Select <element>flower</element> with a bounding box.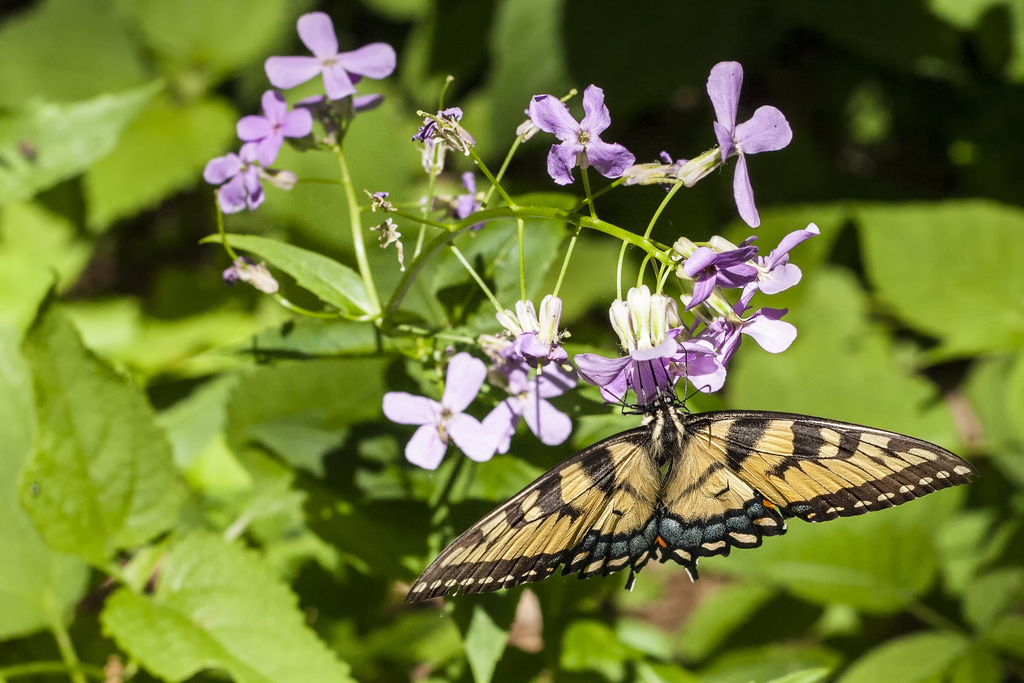
[x1=221, y1=255, x2=278, y2=299].
